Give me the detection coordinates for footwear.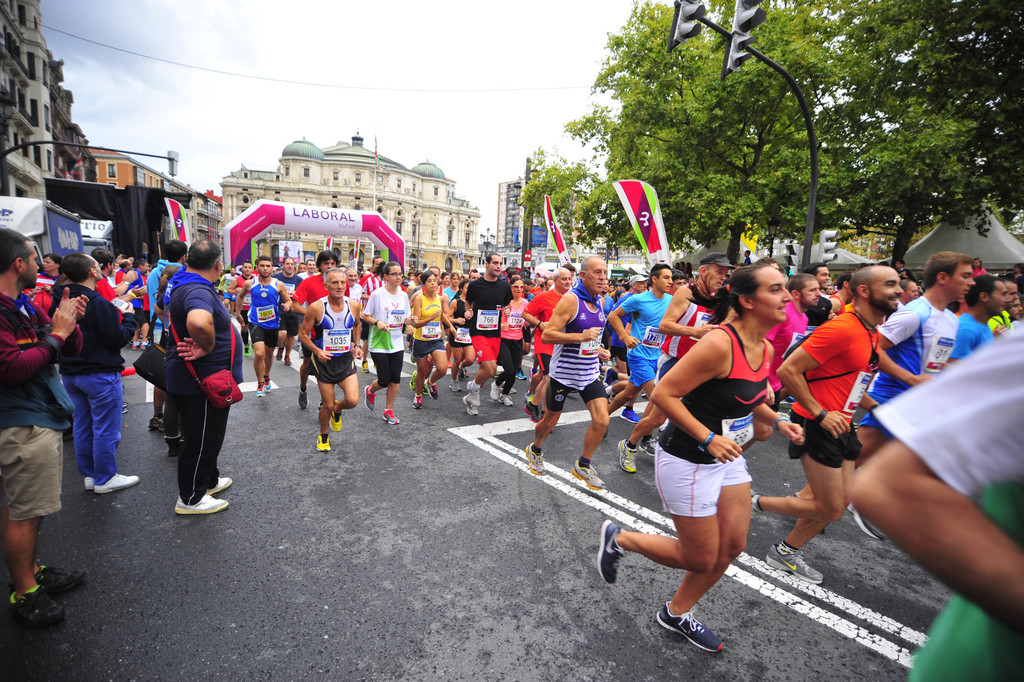
box=[314, 434, 330, 453].
